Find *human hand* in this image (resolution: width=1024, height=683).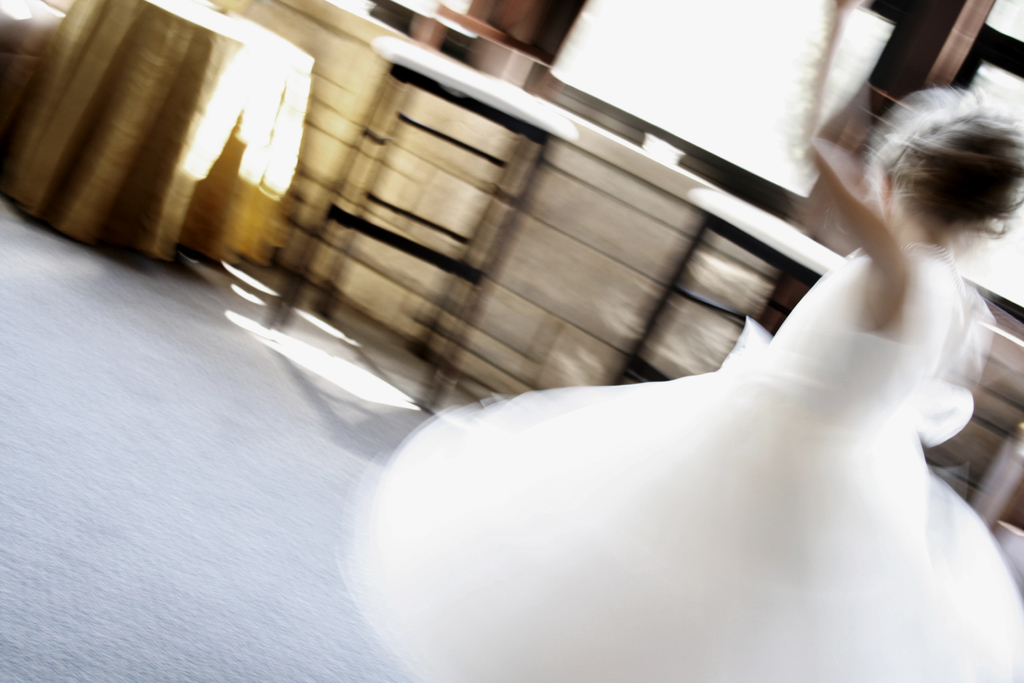
bbox(793, 0, 911, 283).
